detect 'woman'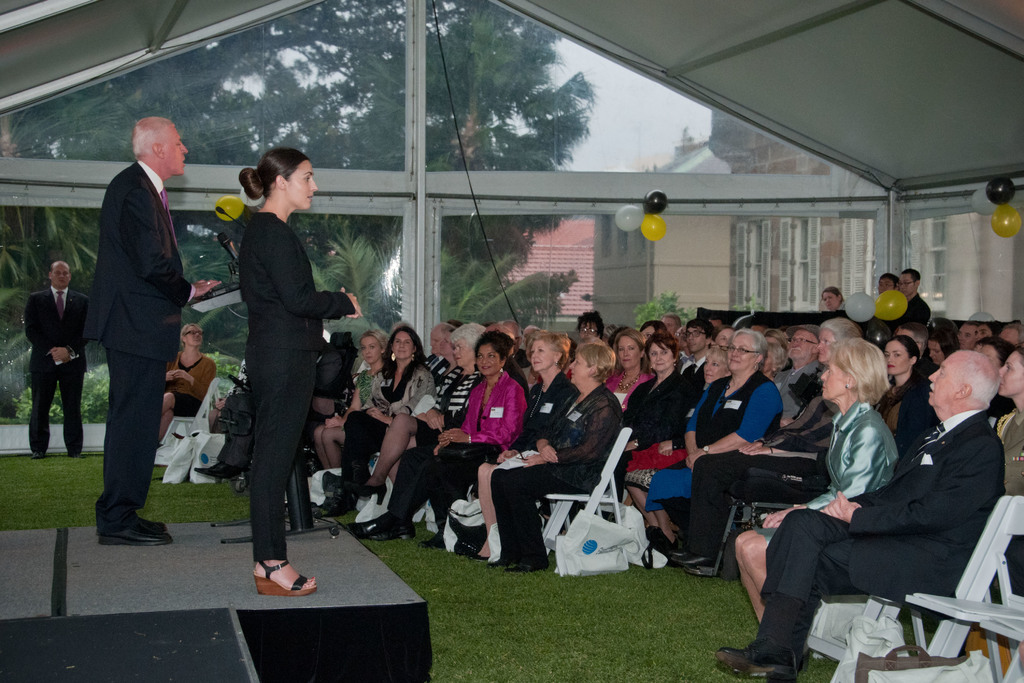
left=488, top=336, right=624, bottom=573
